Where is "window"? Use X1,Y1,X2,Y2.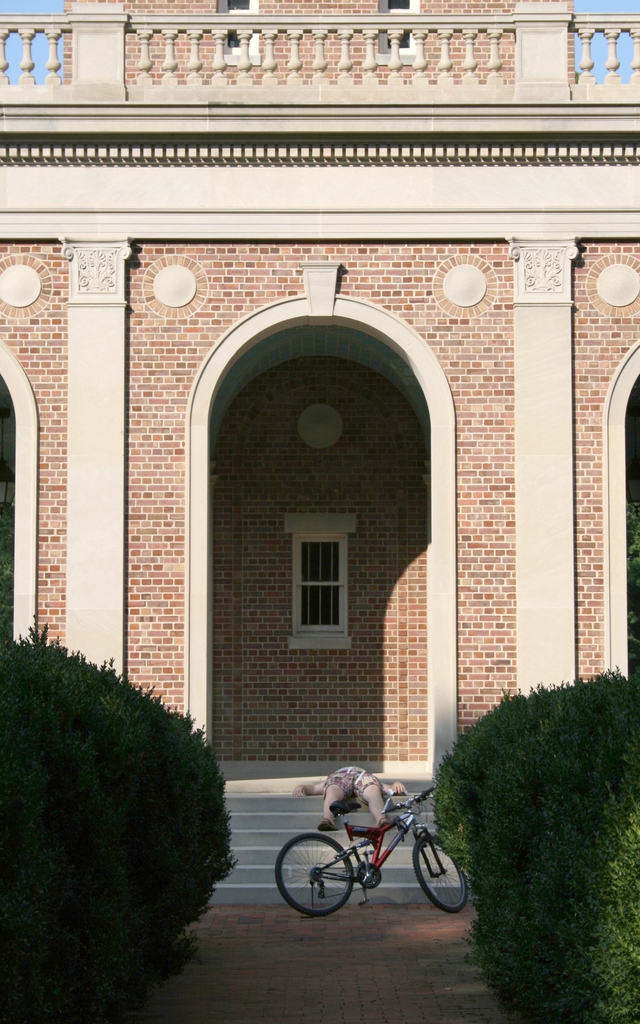
297,534,359,640.
